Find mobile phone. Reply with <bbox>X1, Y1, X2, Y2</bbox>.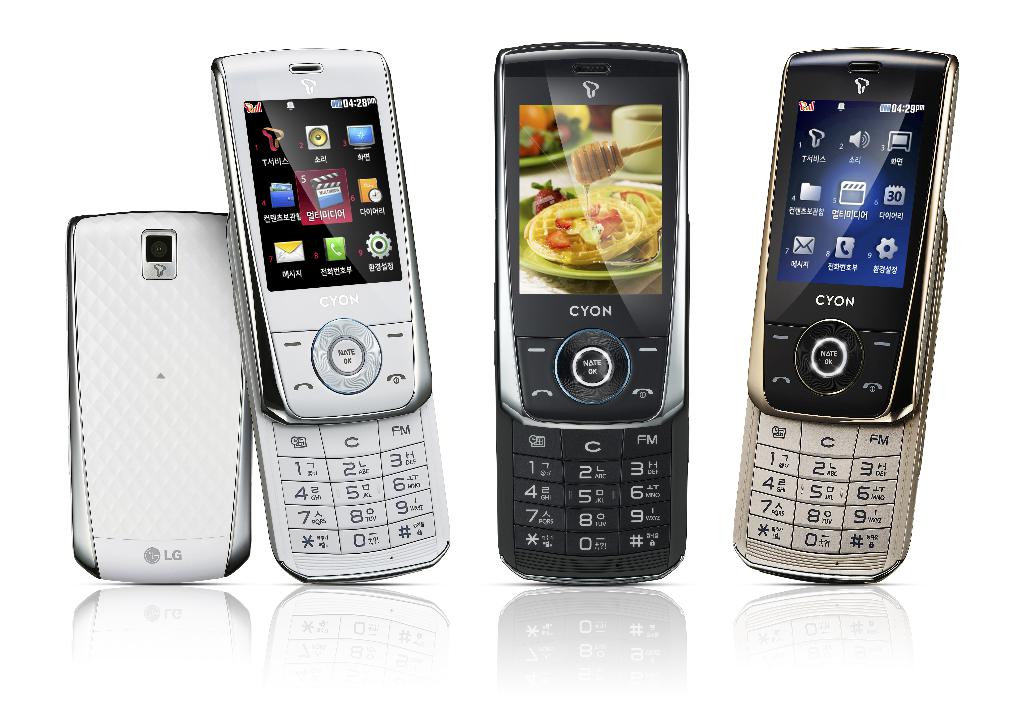
<bbox>65, 209, 255, 581</bbox>.
